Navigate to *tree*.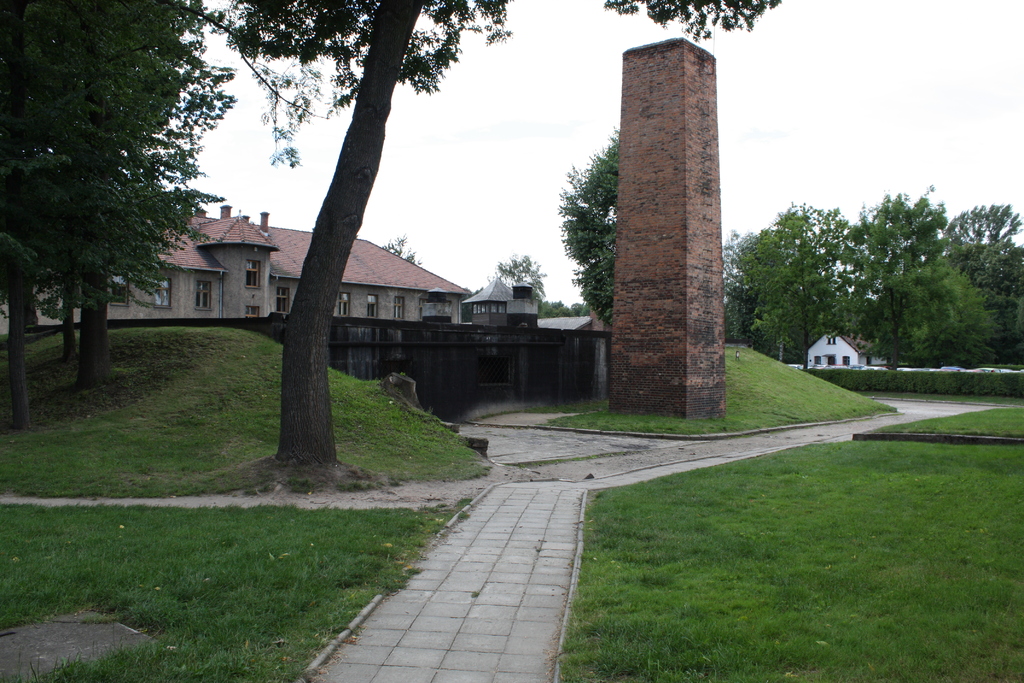
Navigation target: [left=0, top=0, right=239, bottom=428].
